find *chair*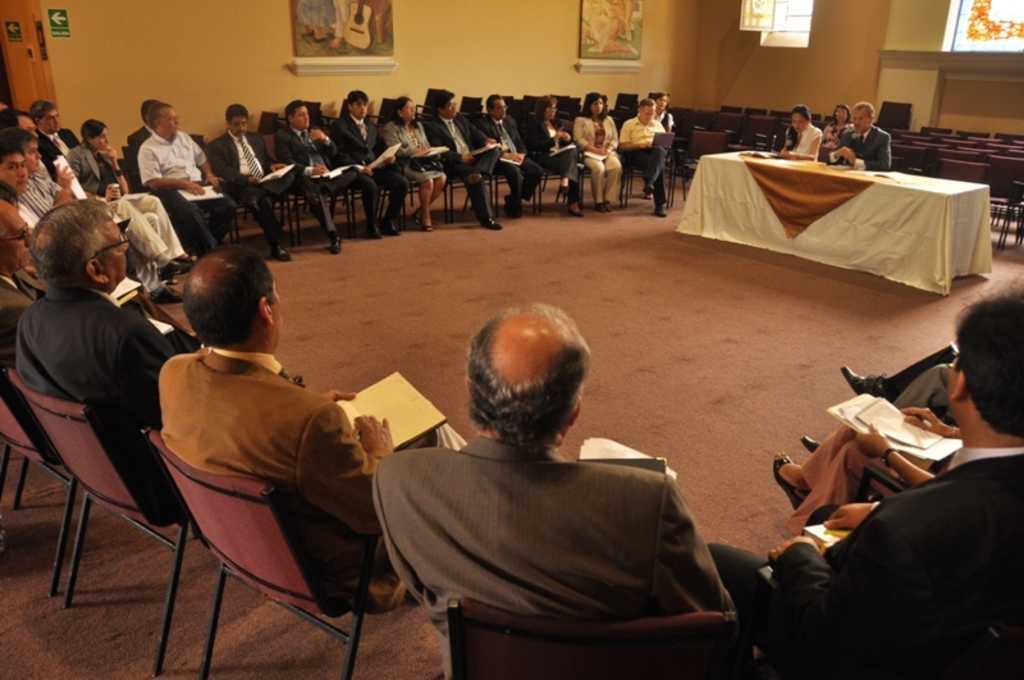
box=[87, 375, 422, 667]
